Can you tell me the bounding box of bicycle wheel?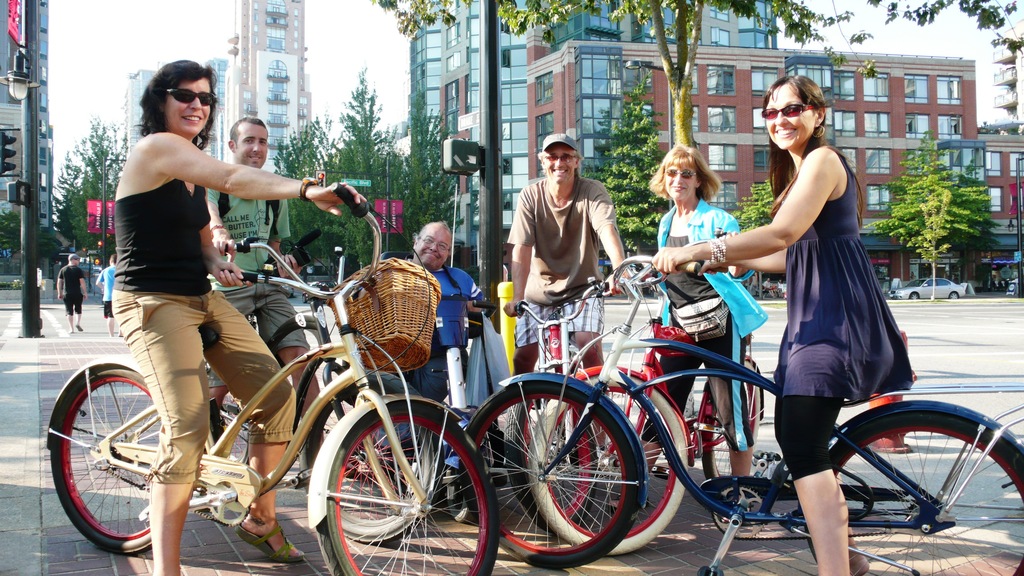
<bbox>520, 369, 694, 563</bbox>.
